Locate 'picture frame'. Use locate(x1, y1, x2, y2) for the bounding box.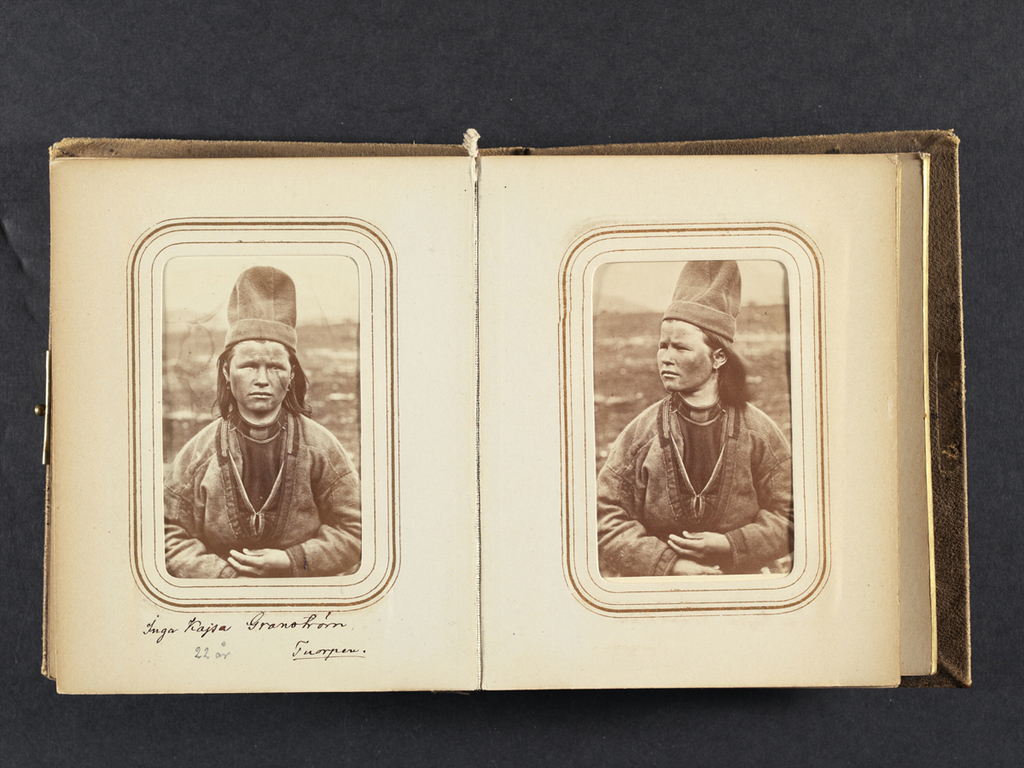
locate(127, 216, 399, 620).
